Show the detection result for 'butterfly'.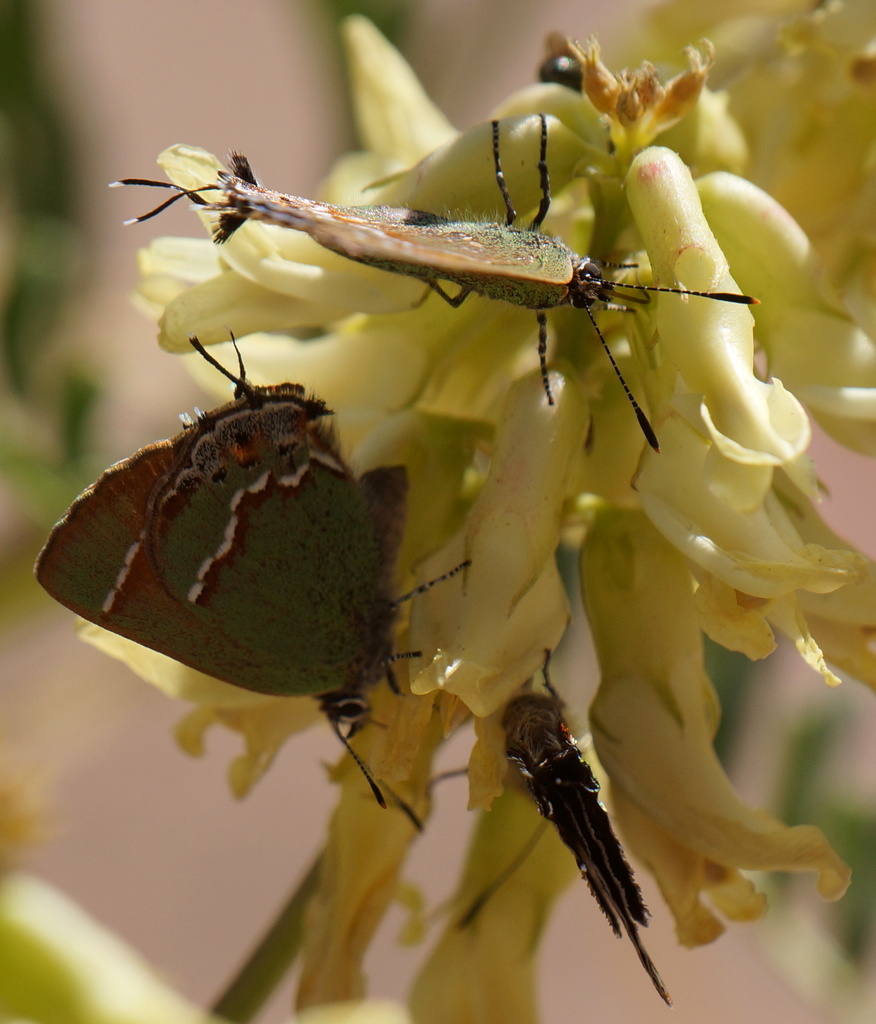
(left=470, top=640, right=676, bottom=1007).
